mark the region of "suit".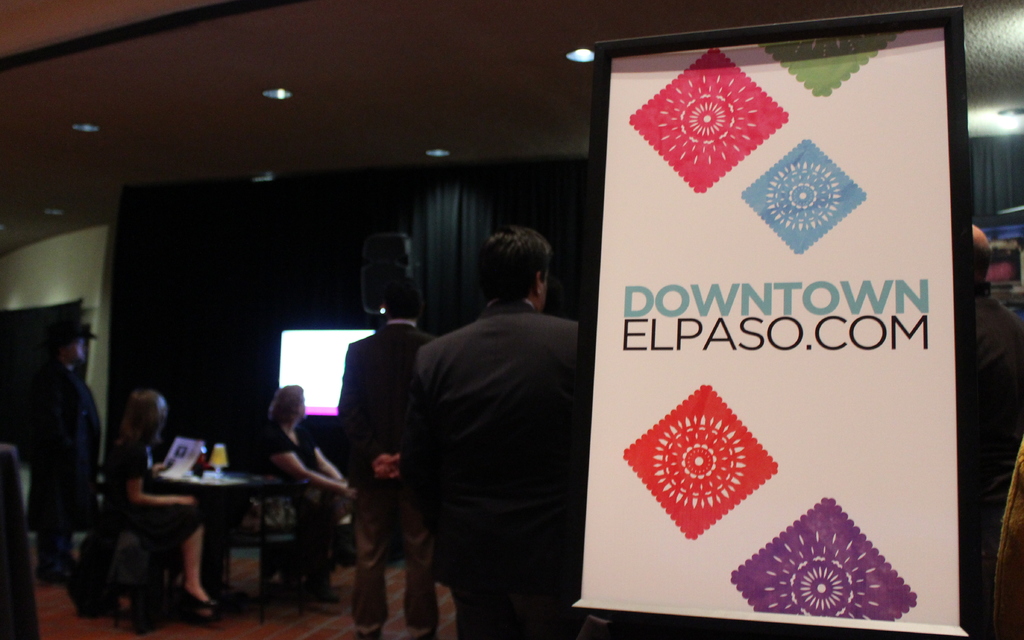
Region: 337,323,444,636.
